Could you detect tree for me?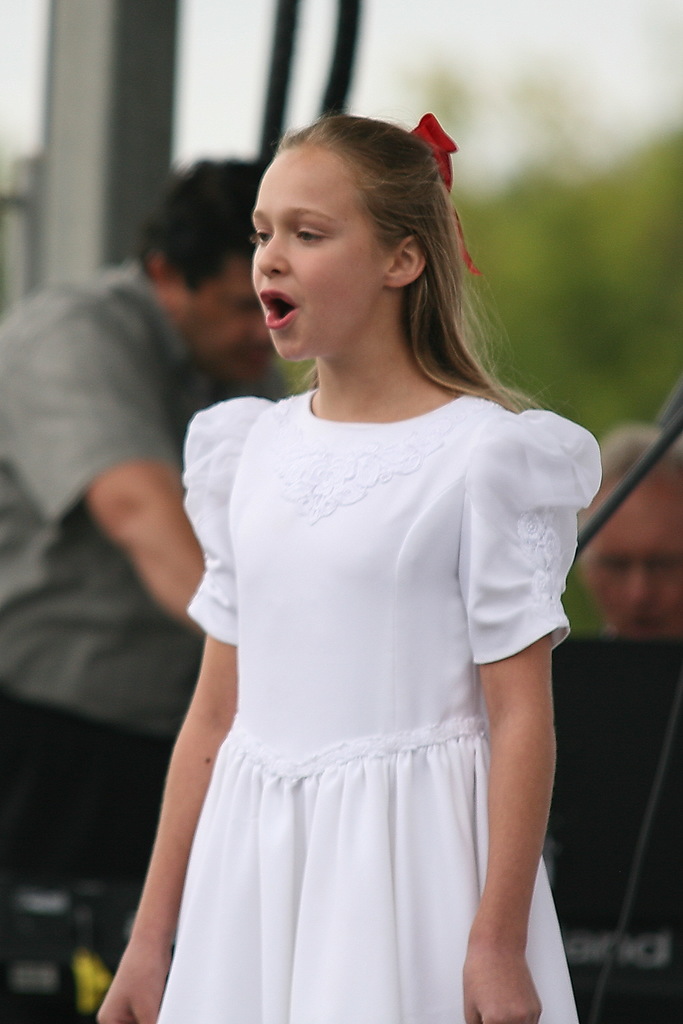
Detection result: box=[263, 113, 682, 638].
